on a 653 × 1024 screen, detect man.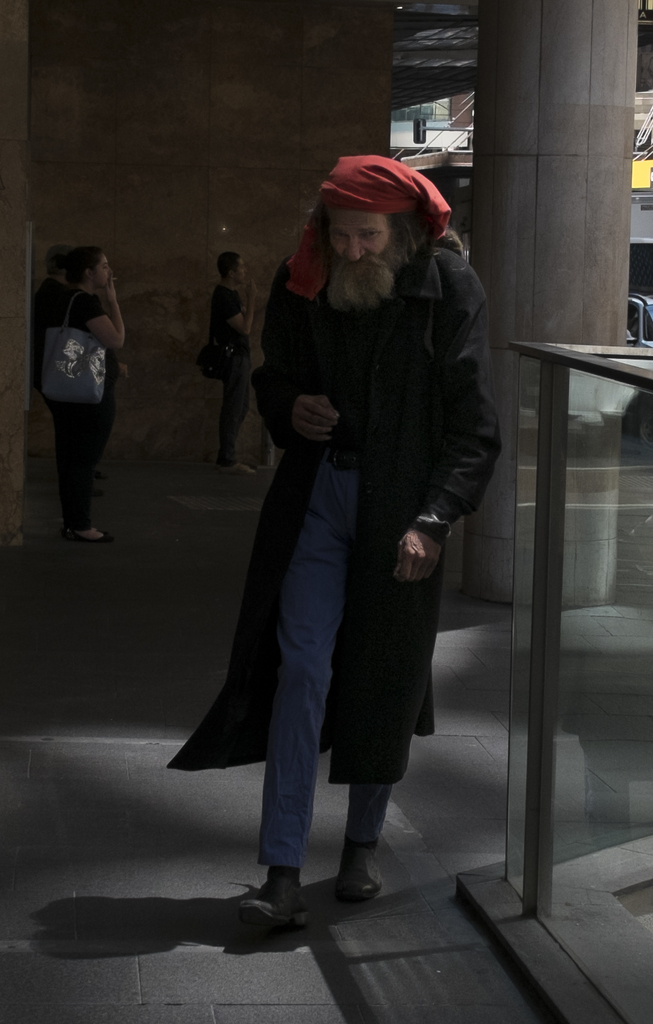
x1=205, y1=252, x2=261, y2=479.
